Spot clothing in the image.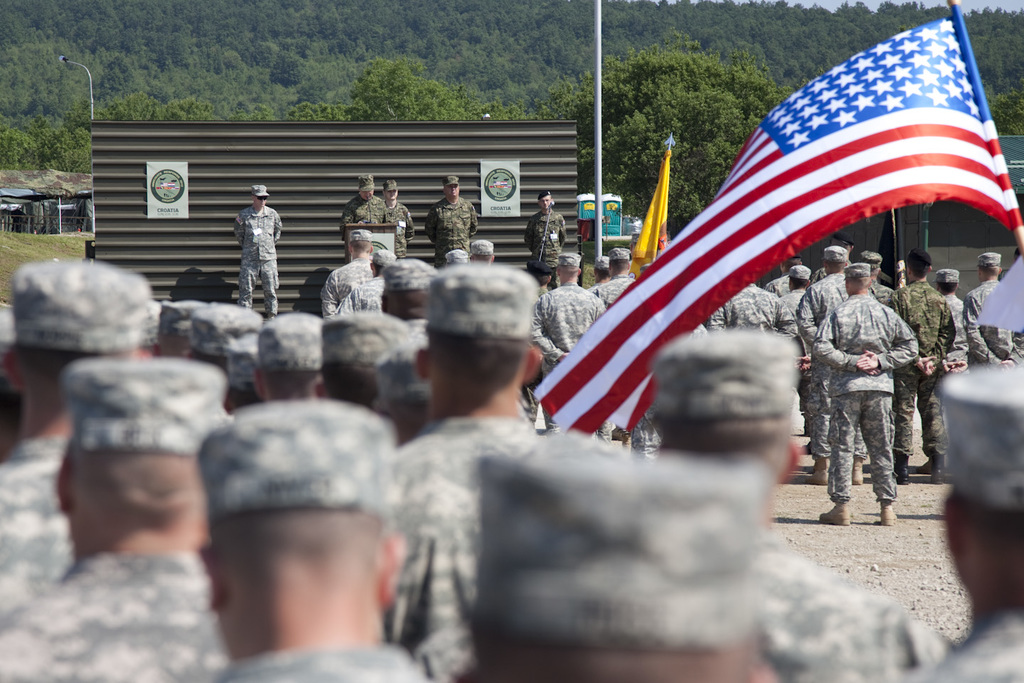
clothing found at [0,440,74,627].
